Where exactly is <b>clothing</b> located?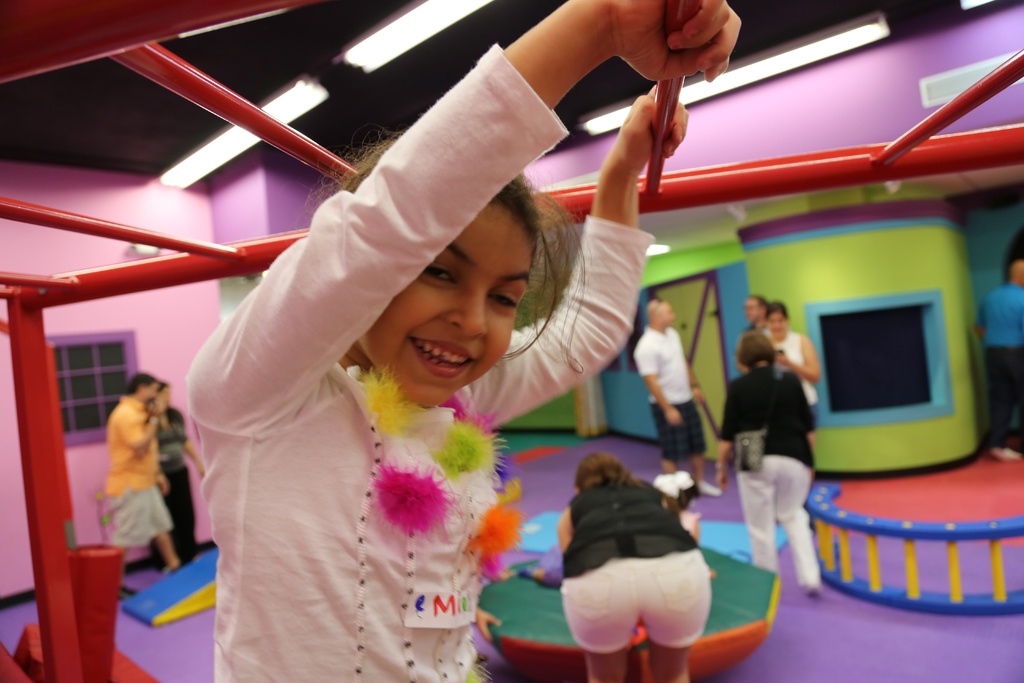
Its bounding box is {"x1": 101, "y1": 397, "x2": 179, "y2": 546}.
